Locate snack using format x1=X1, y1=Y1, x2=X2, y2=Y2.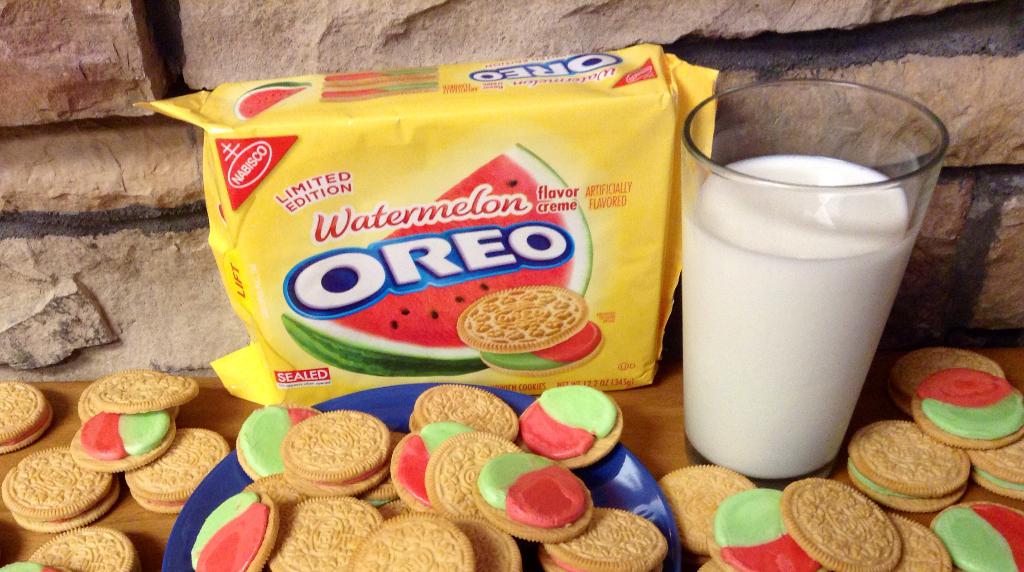
x1=431, y1=436, x2=520, y2=516.
